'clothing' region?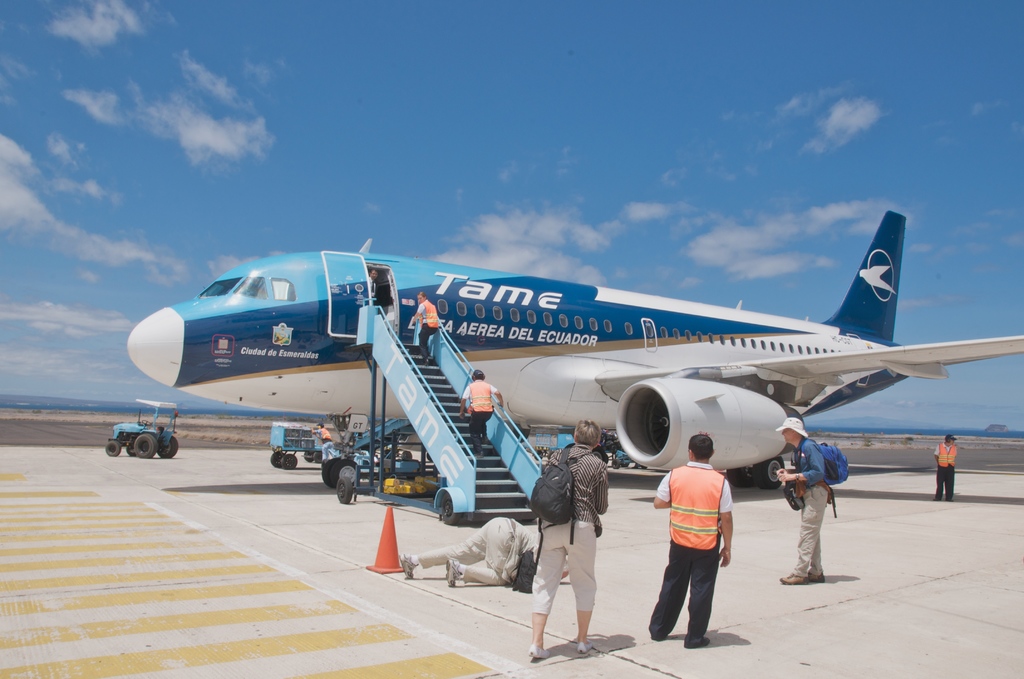
[x1=418, y1=300, x2=444, y2=348]
